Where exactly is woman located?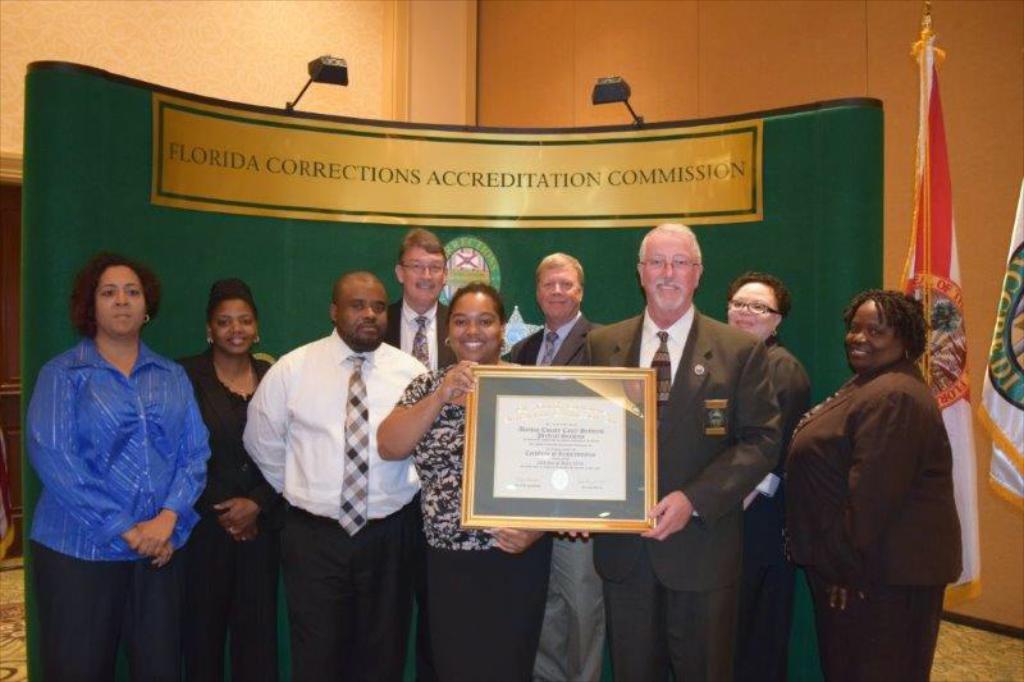
Its bounding box is [378, 279, 562, 681].
